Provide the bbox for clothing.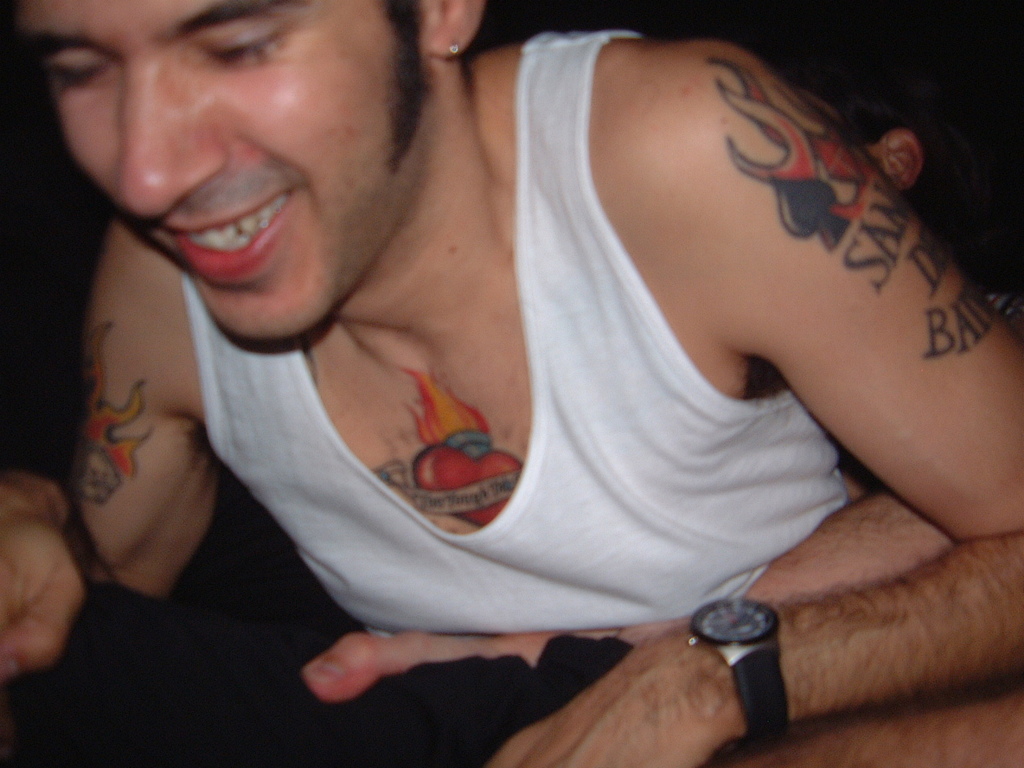
pyautogui.locateOnScreen(187, 26, 850, 628).
